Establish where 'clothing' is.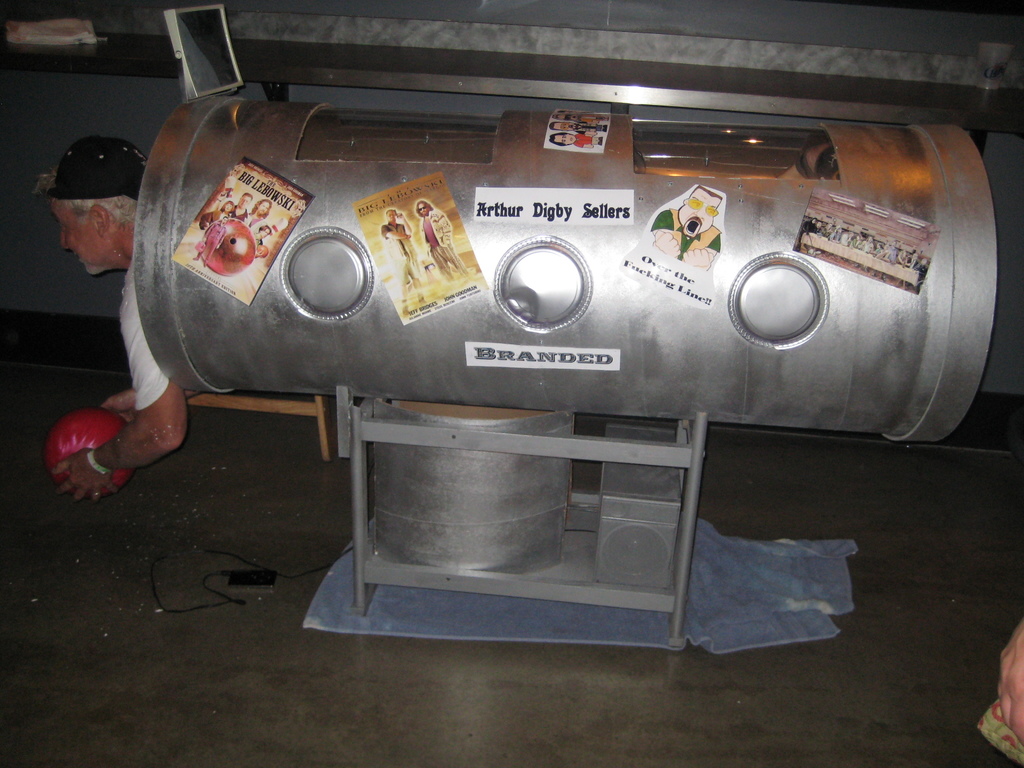
Established at 115 259 171 412.
